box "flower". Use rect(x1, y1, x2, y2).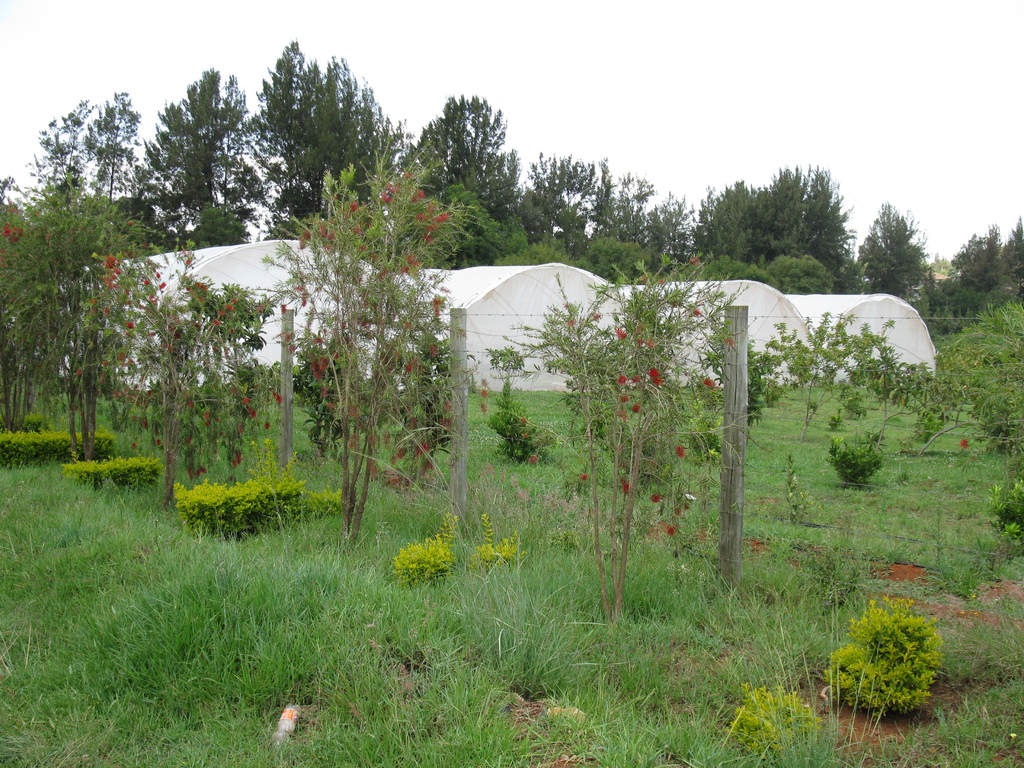
rect(623, 481, 634, 494).
